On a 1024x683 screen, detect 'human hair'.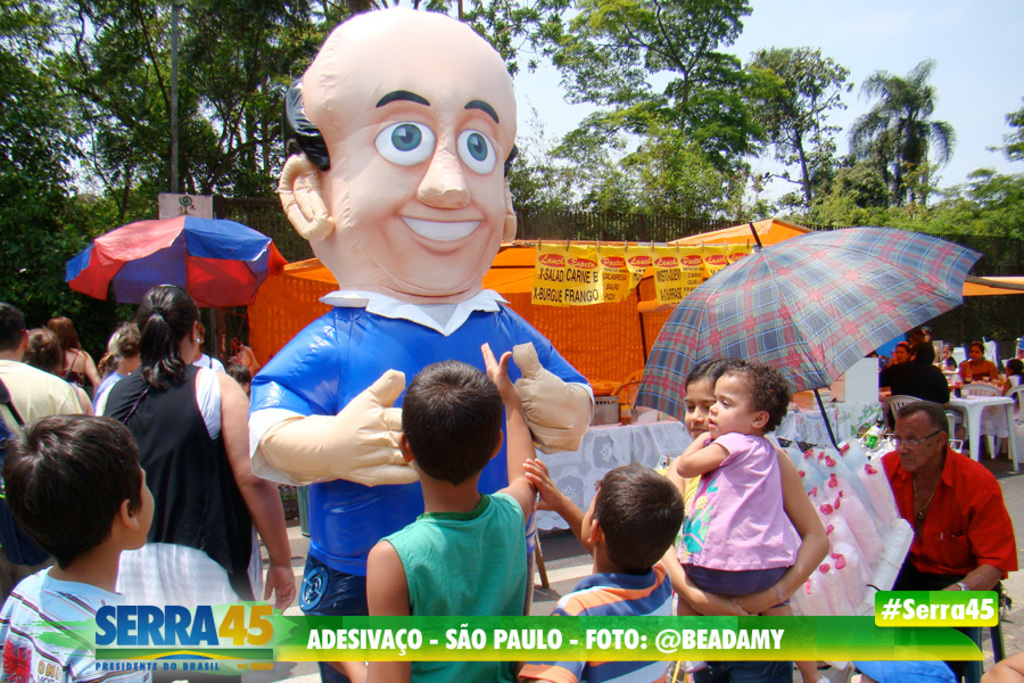
region(399, 362, 511, 484).
